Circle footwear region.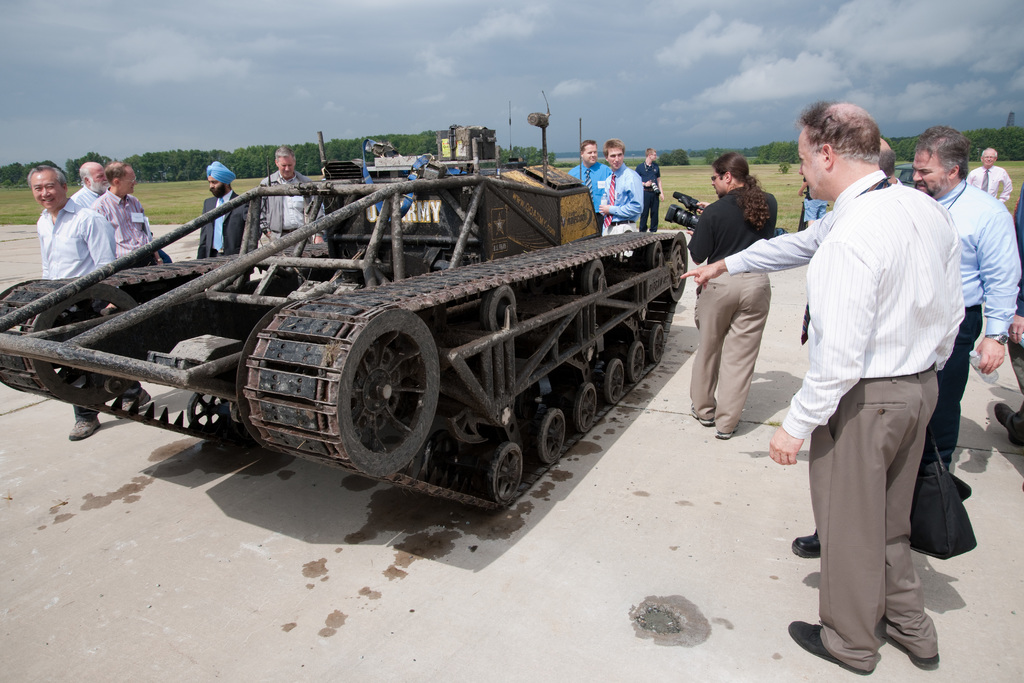
Region: 787 623 881 682.
